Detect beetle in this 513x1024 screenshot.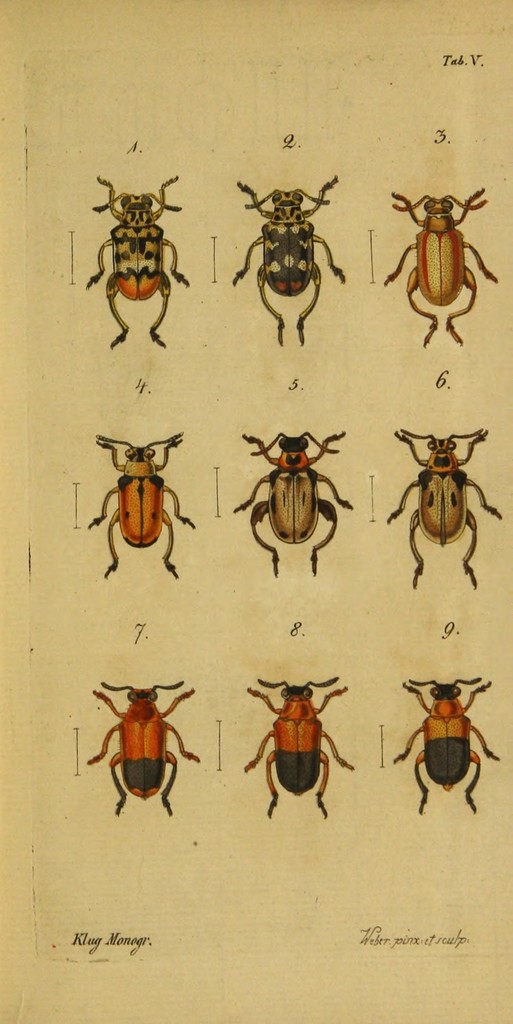
Detection: (88, 680, 200, 820).
